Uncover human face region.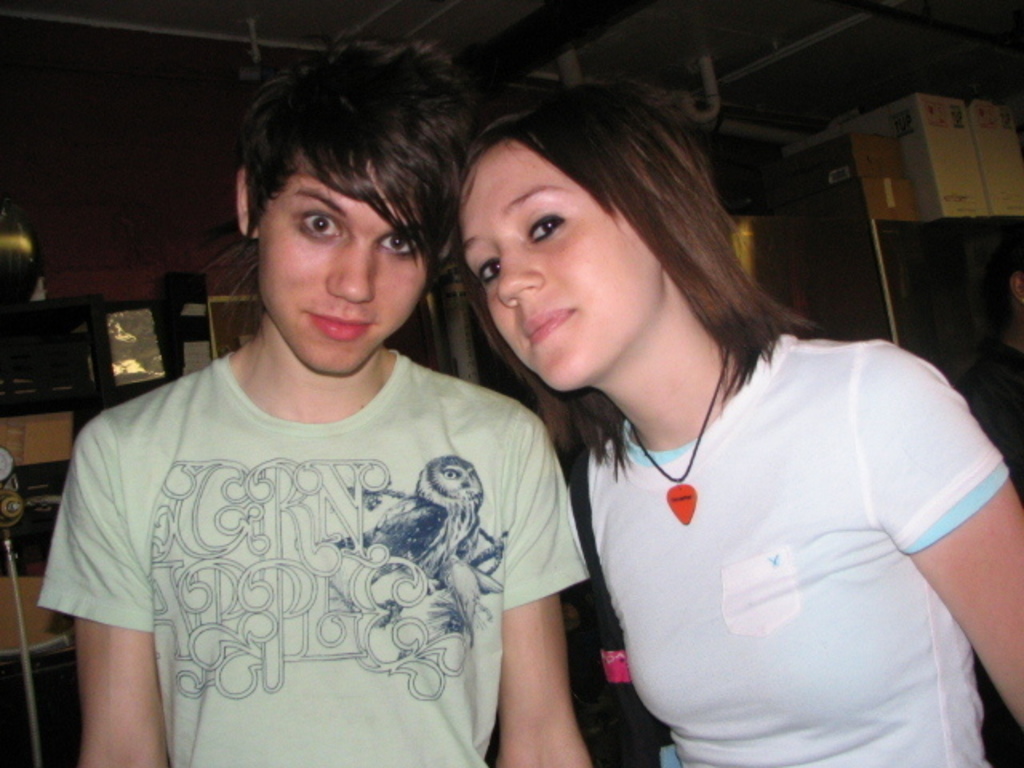
Uncovered: x1=456 y1=136 x2=662 y2=392.
